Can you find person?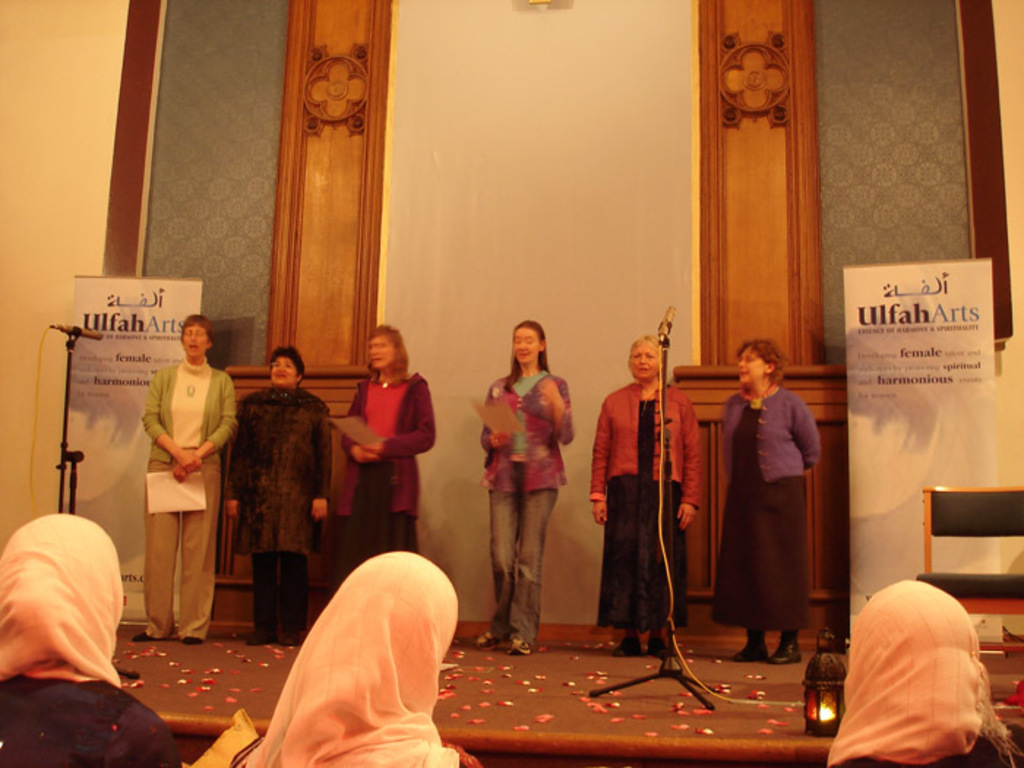
Yes, bounding box: box=[234, 556, 478, 767].
